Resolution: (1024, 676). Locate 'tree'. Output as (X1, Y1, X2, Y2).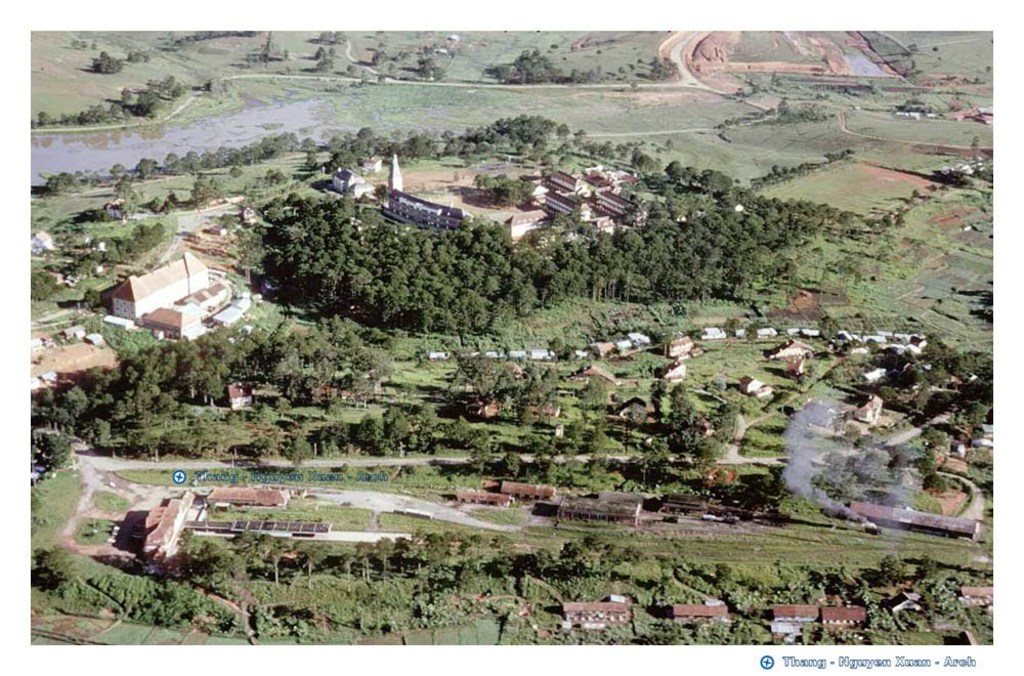
(319, 29, 340, 40).
